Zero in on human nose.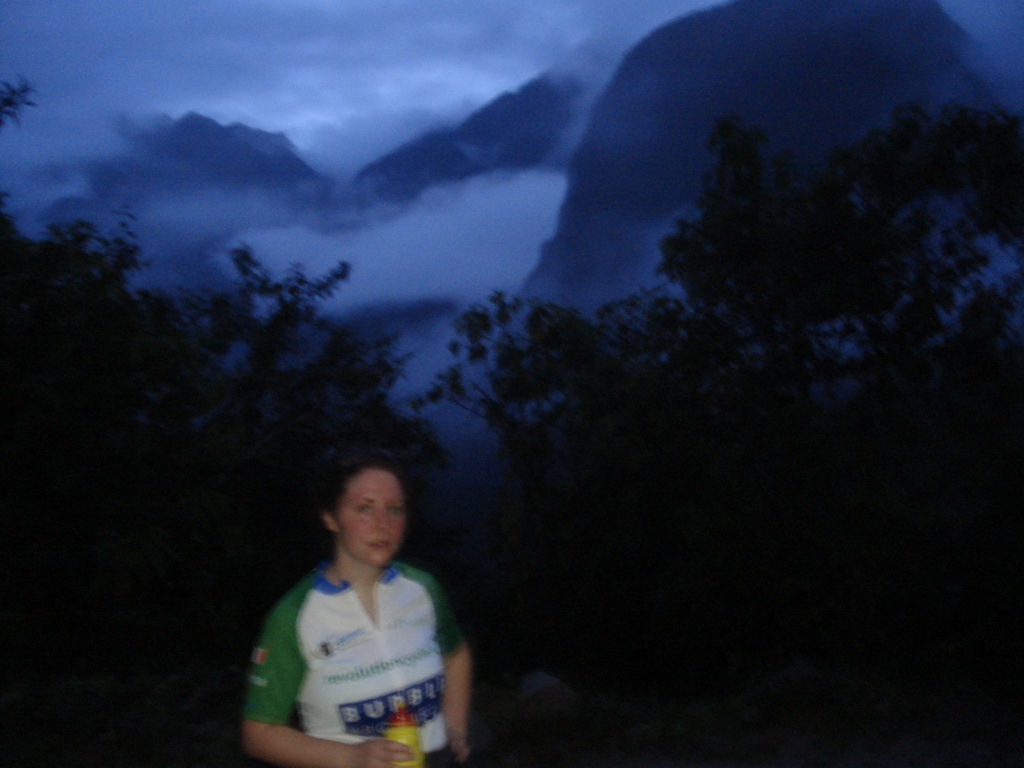
Zeroed in: <box>373,511,392,531</box>.
